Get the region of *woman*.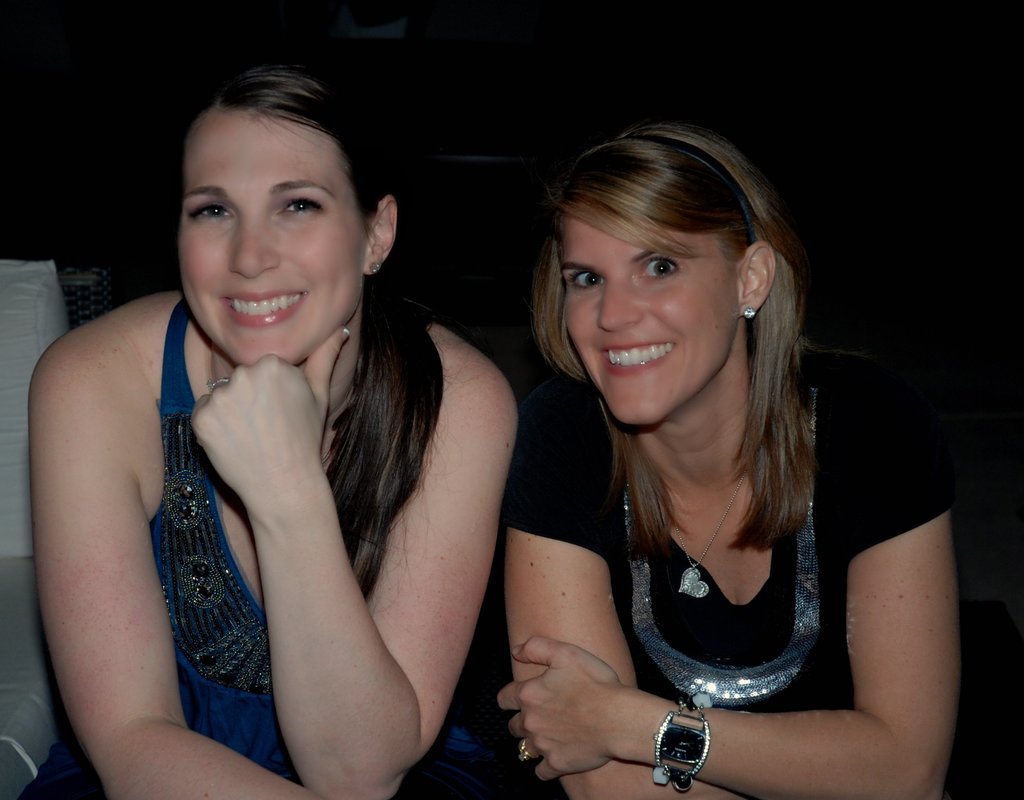
[22,41,520,799].
